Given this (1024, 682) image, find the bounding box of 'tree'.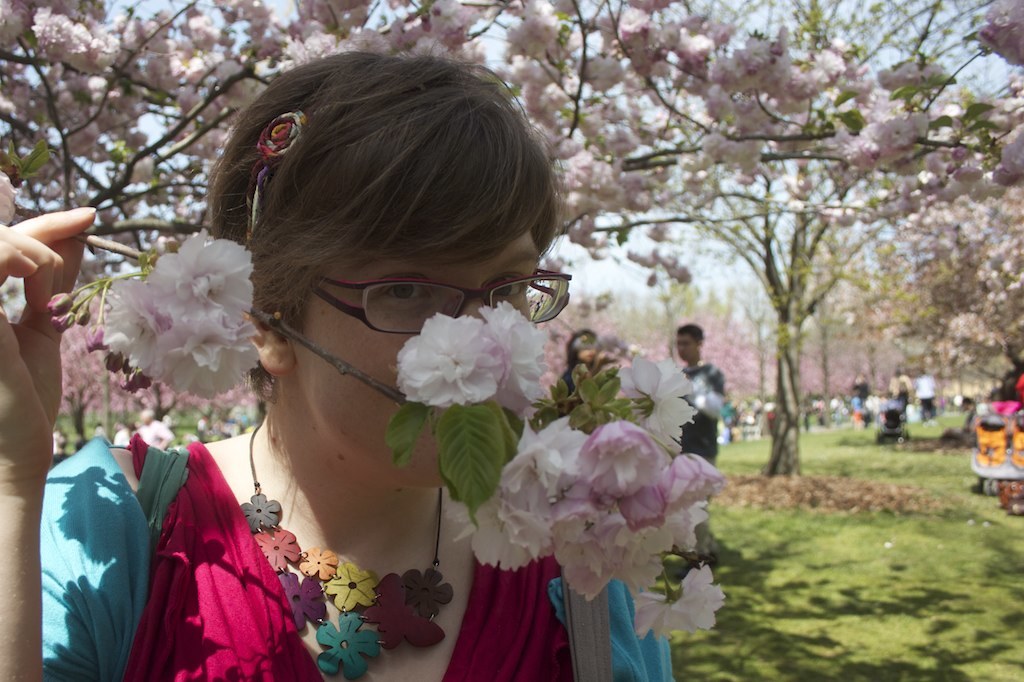
x1=5 y1=1 x2=1021 y2=442.
